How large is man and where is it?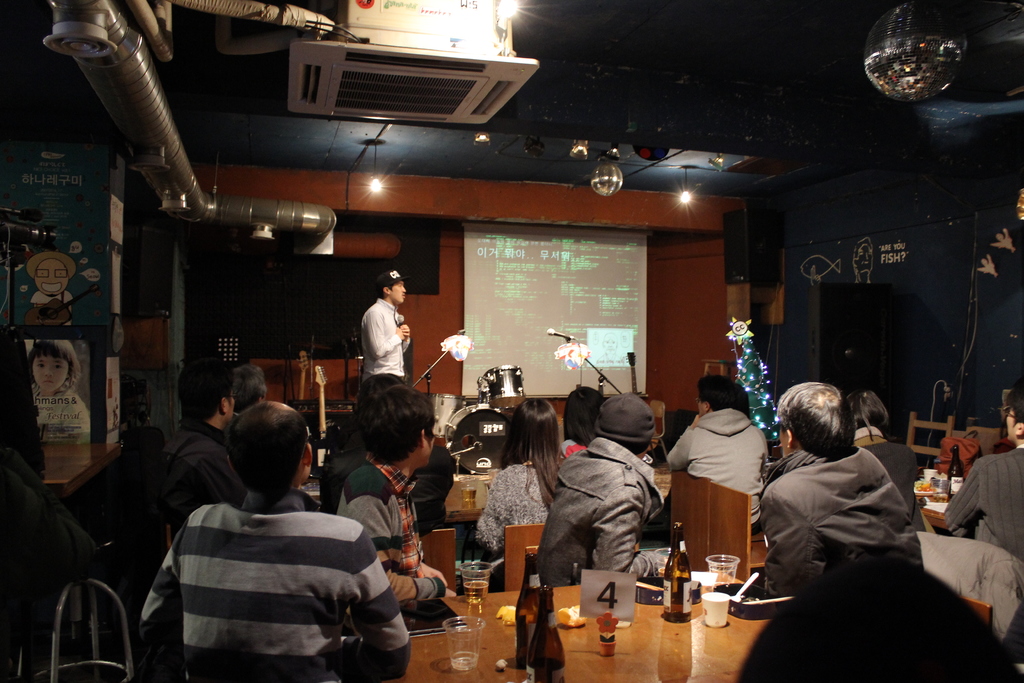
Bounding box: 938:383:1023:555.
